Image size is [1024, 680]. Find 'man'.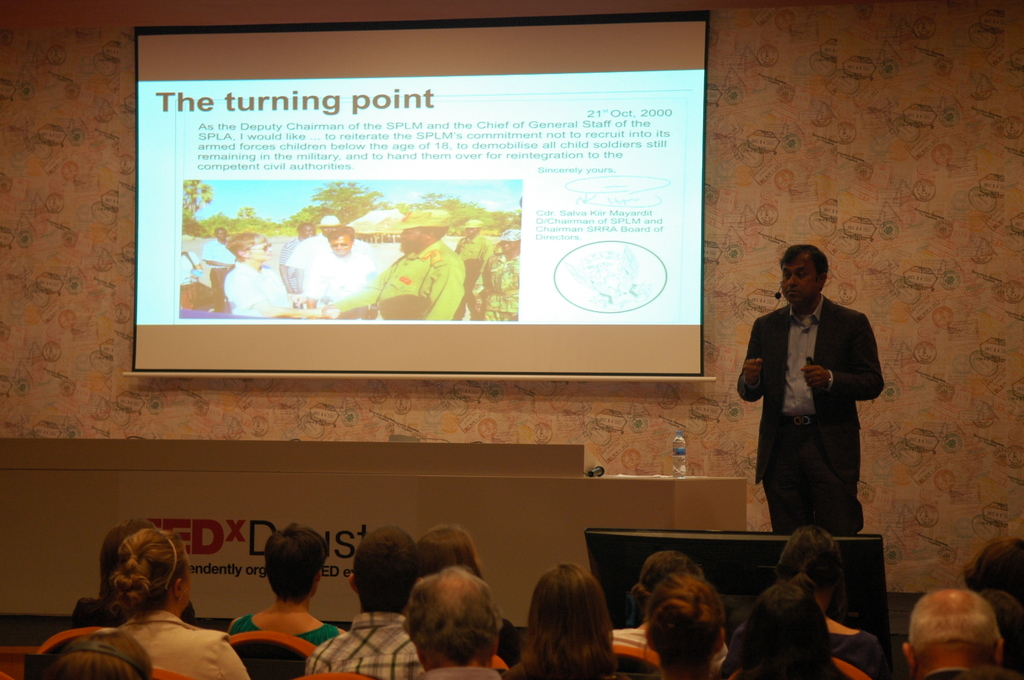
<region>200, 224, 234, 268</region>.
